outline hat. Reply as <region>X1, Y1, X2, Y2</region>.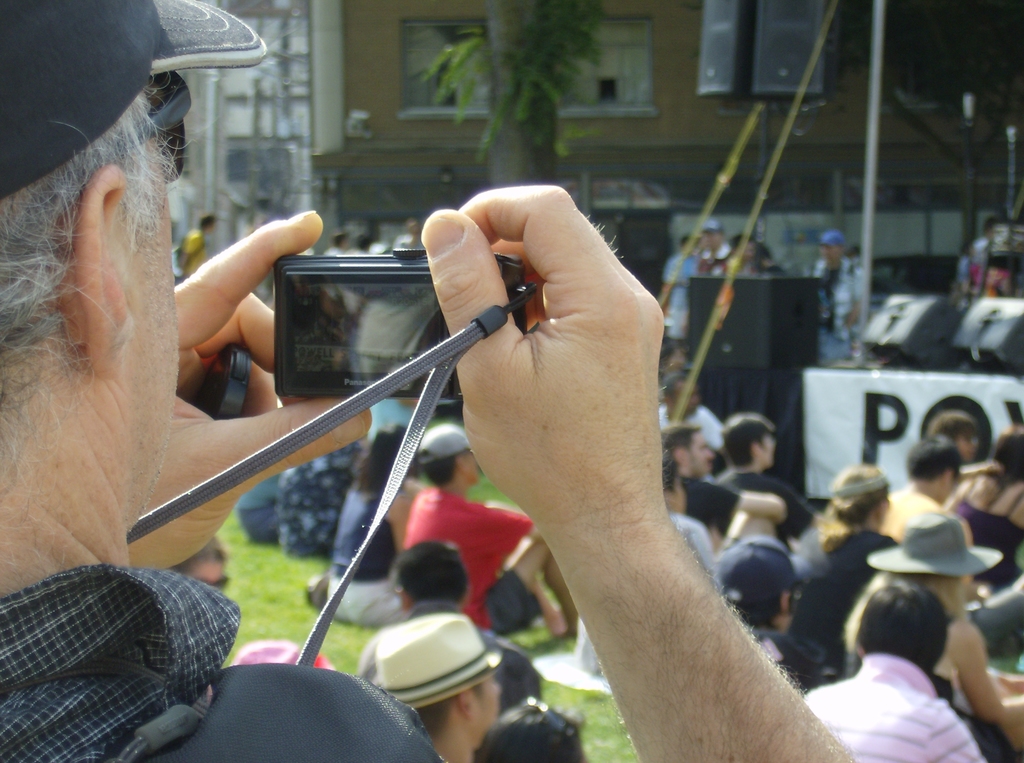
<region>0, 0, 272, 194</region>.
